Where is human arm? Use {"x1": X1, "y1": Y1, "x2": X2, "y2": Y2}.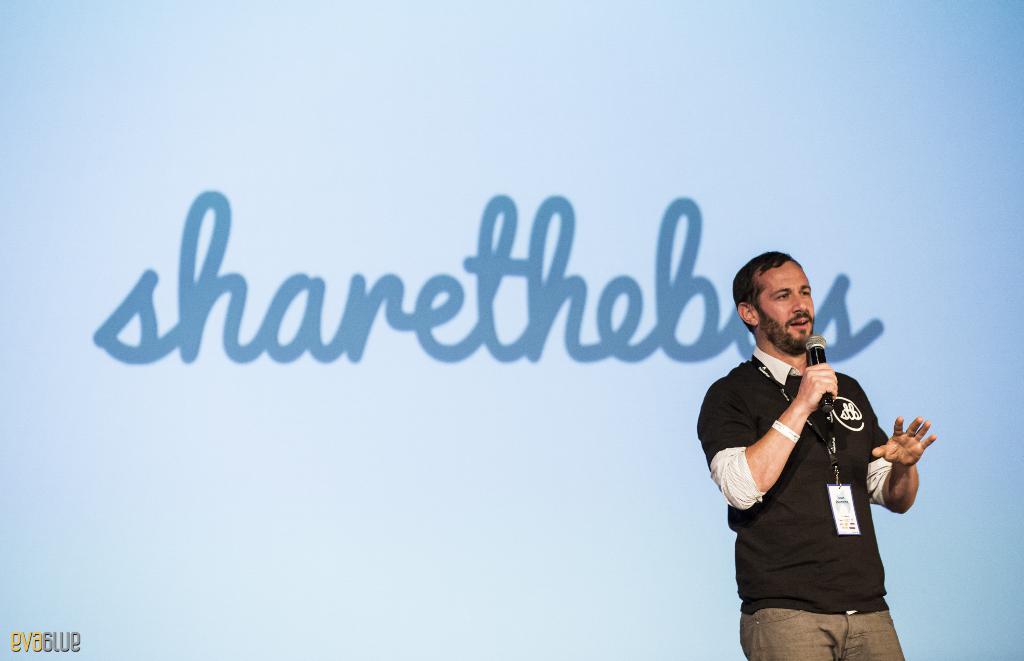
{"x1": 691, "y1": 369, "x2": 841, "y2": 502}.
